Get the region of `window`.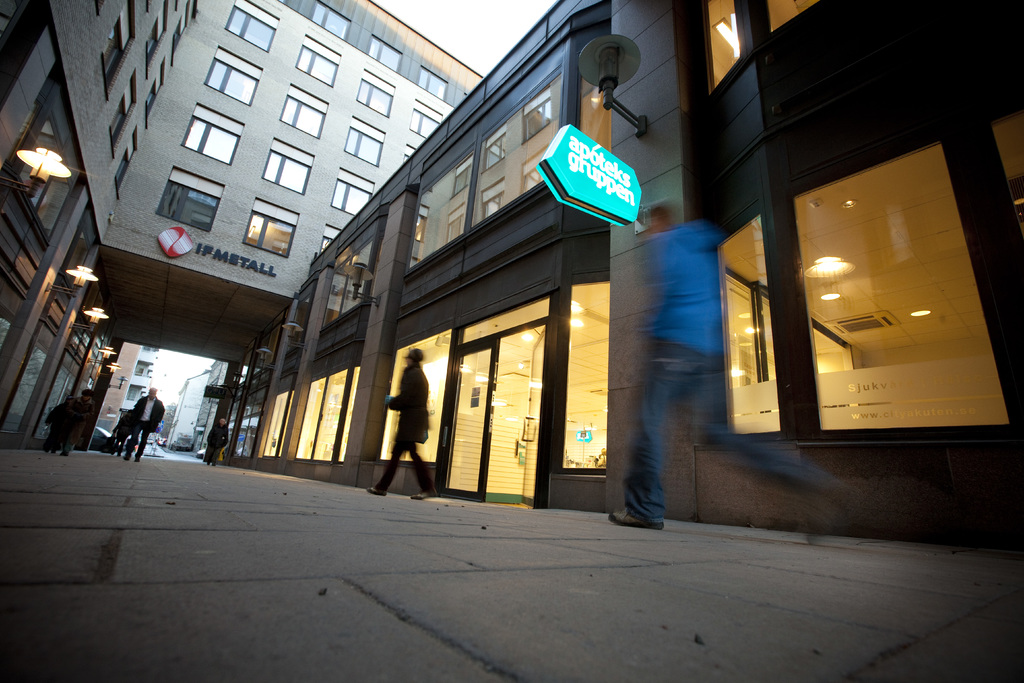
BBox(115, 126, 139, 201).
